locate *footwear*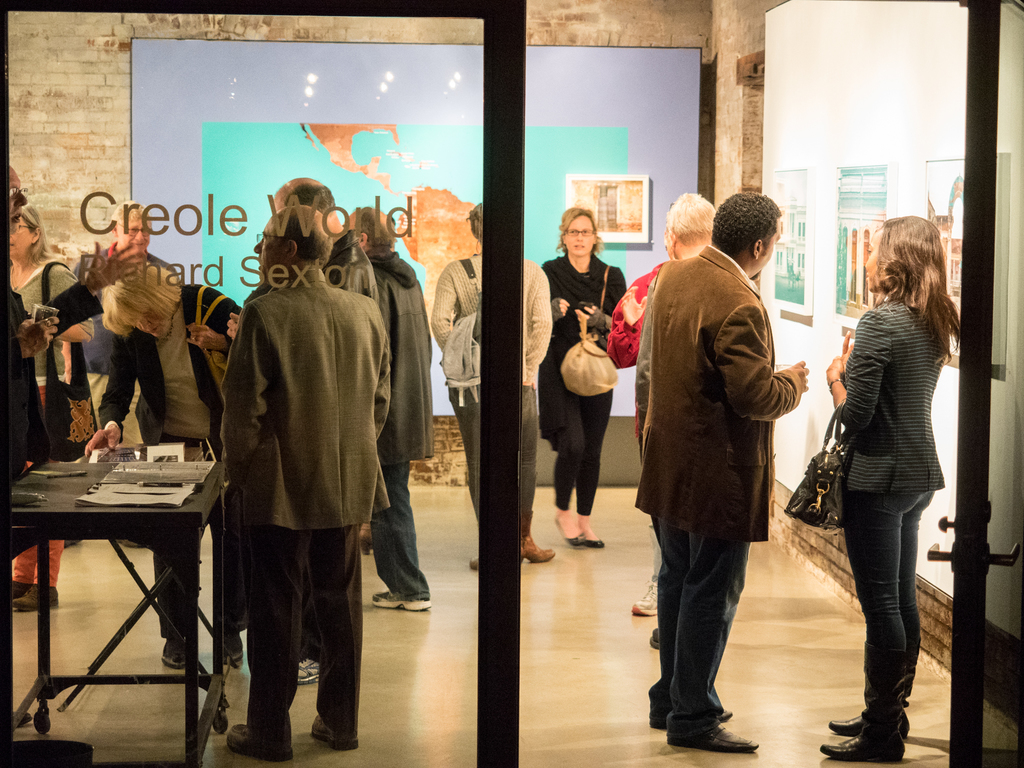
<bbox>648, 709, 736, 732</bbox>
